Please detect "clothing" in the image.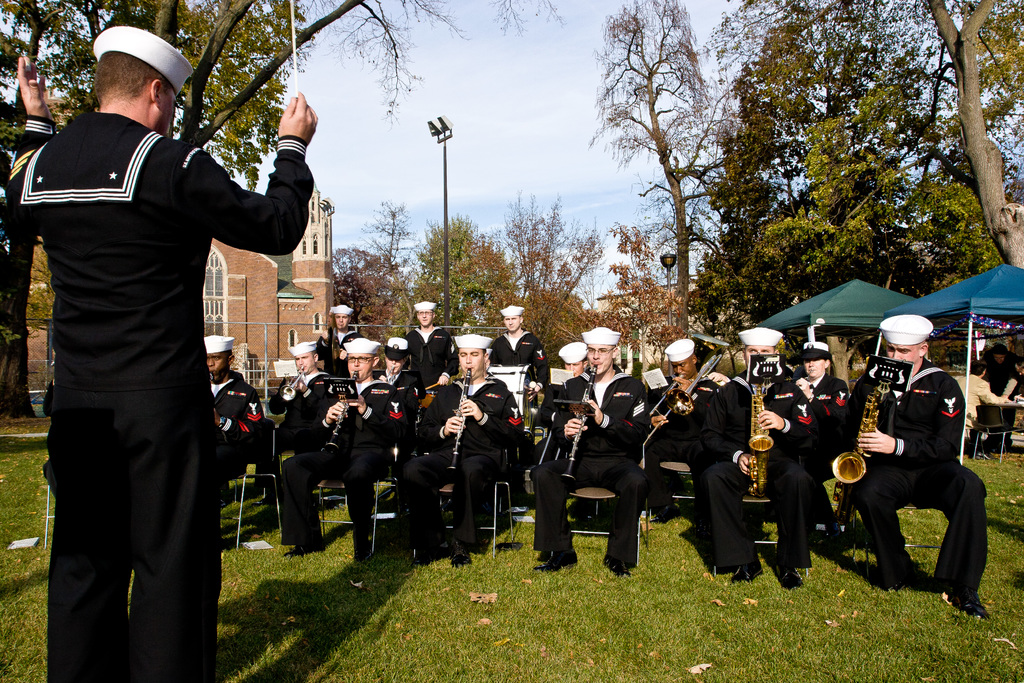
406/319/456/373.
